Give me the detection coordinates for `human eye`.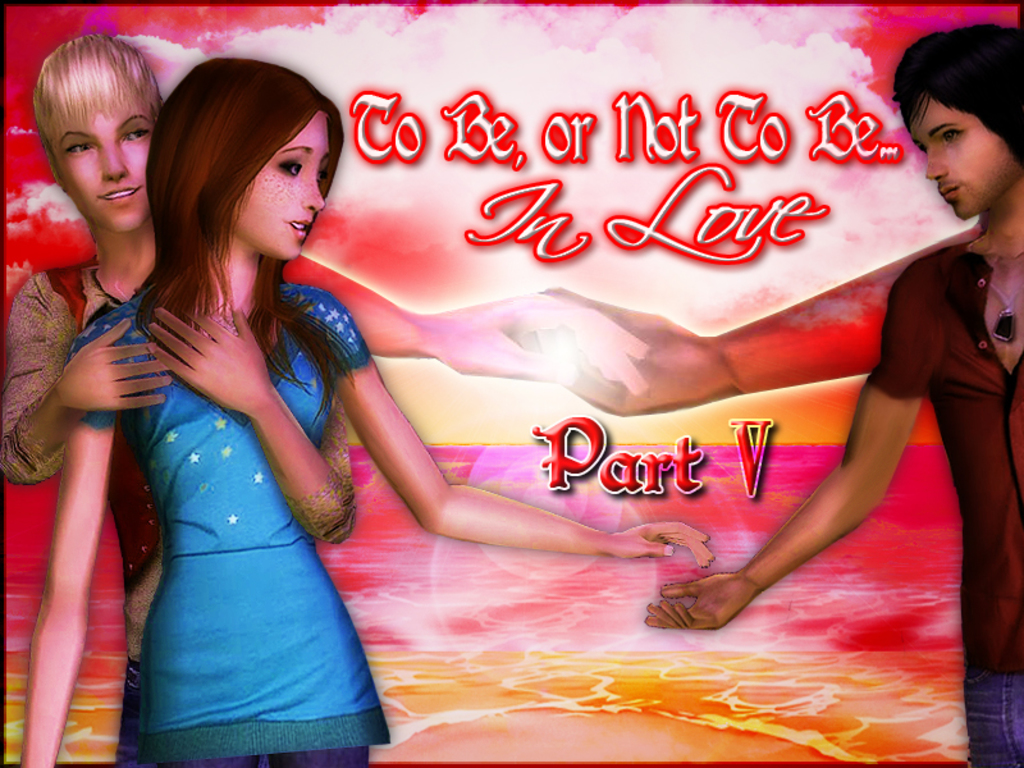
[x1=56, y1=142, x2=96, y2=155].
